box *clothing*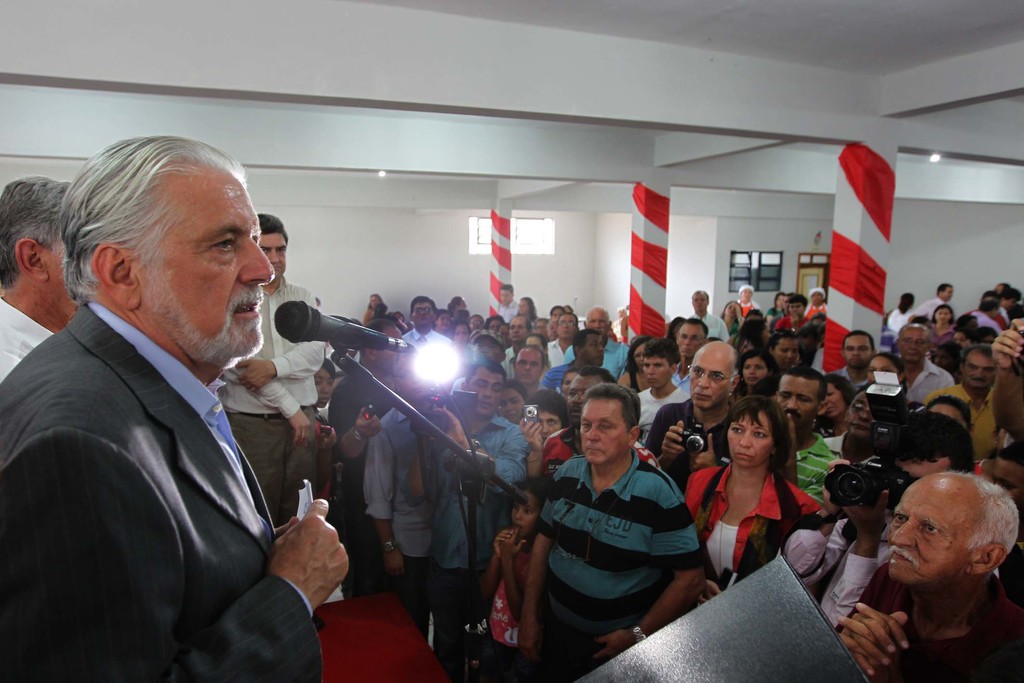
0, 299, 58, 382
